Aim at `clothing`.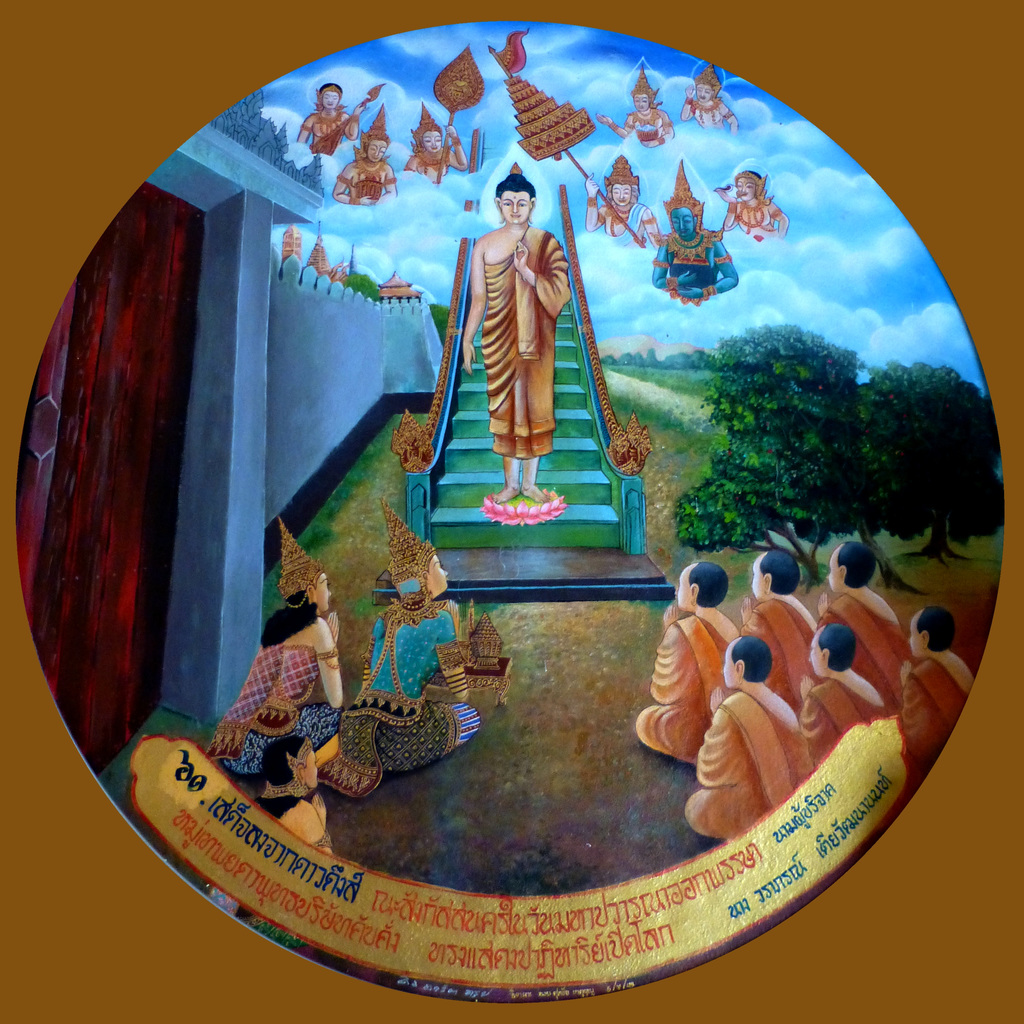
Aimed at box(799, 678, 886, 760).
